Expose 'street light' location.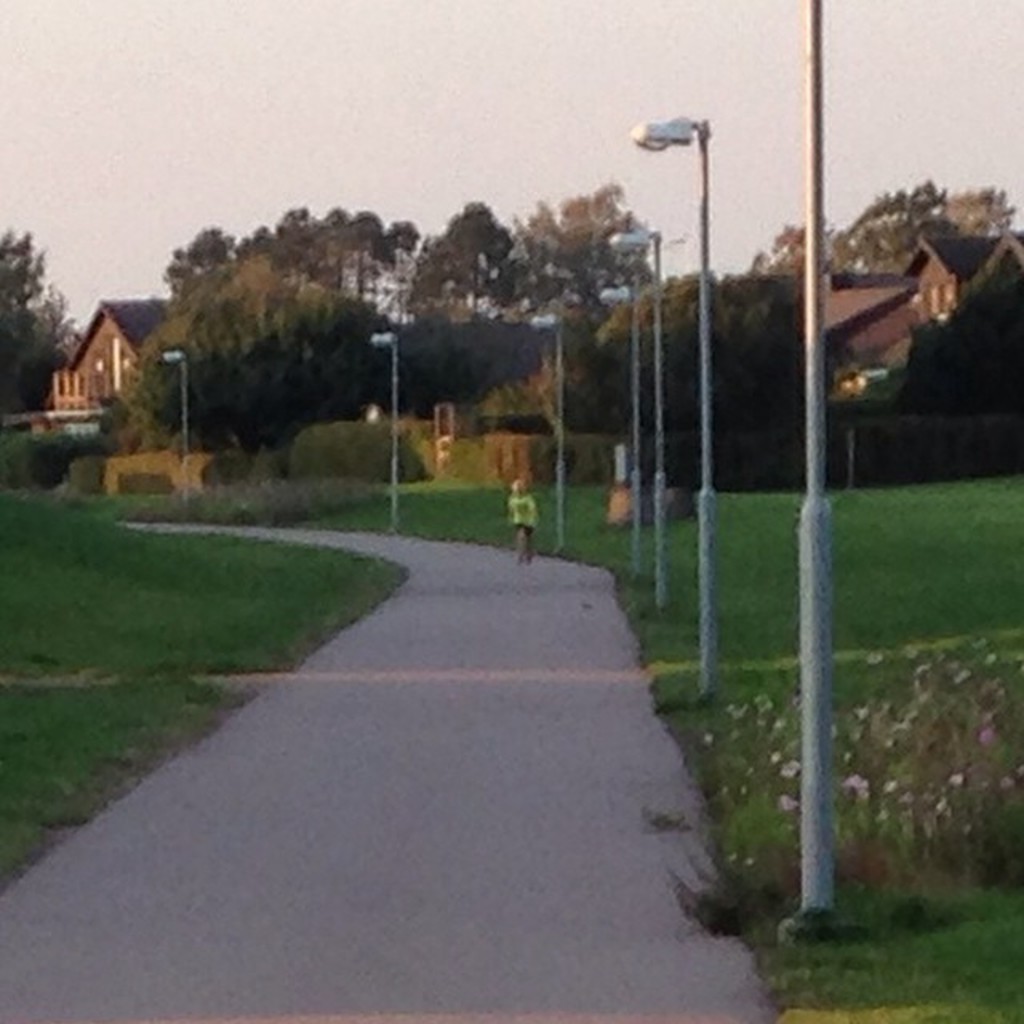
Exposed at [157, 344, 187, 507].
